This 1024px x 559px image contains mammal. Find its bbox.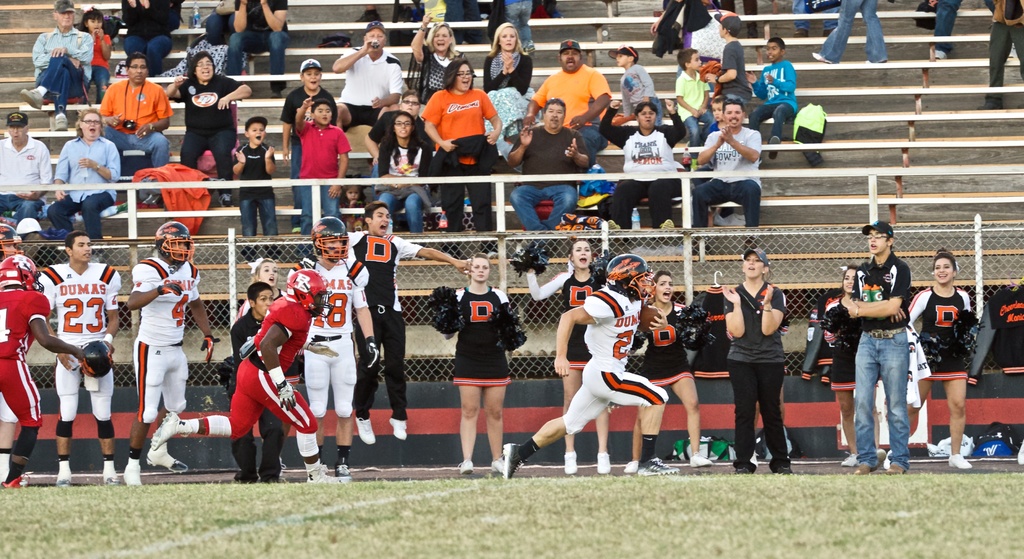
673,46,714,154.
